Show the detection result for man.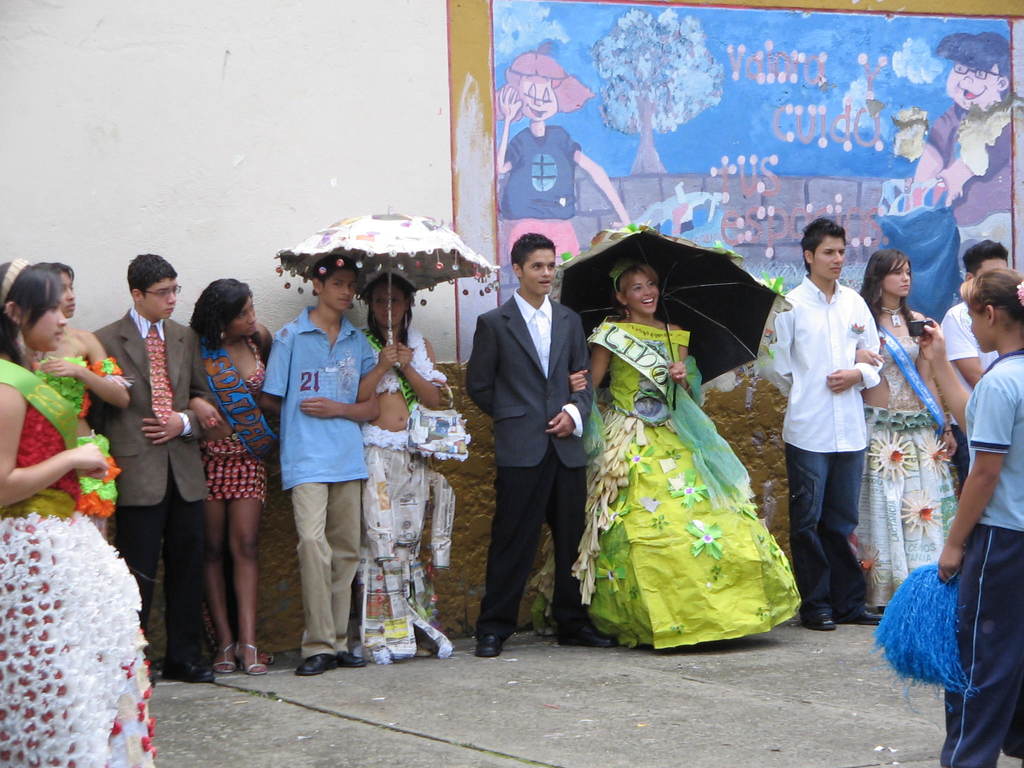
{"left": 777, "top": 237, "right": 900, "bottom": 639}.
